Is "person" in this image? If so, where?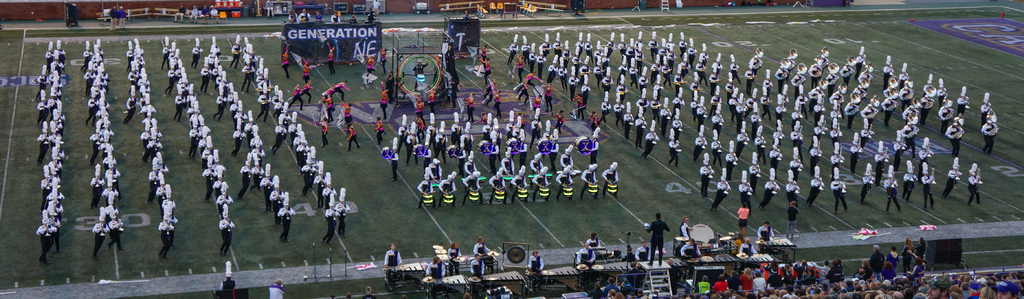
Yes, at <box>115,2,126,28</box>.
